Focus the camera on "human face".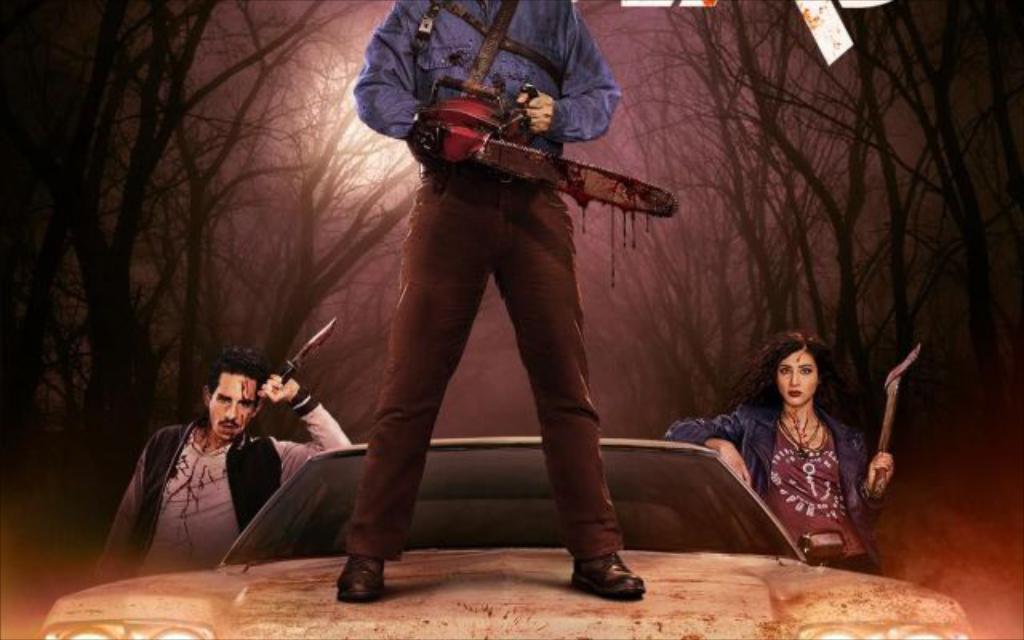
Focus region: bbox(776, 342, 821, 411).
